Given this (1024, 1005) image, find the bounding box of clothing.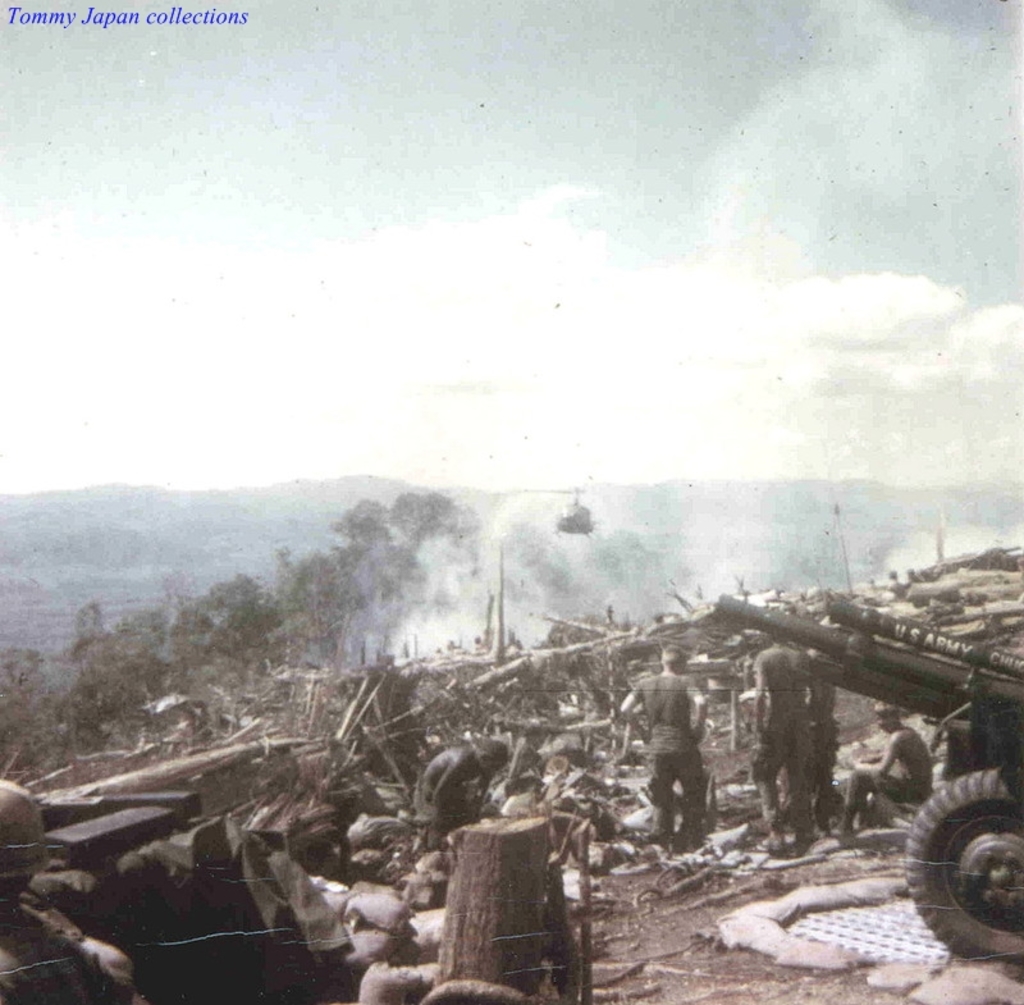
{"left": 840, "top": 730, "right": 933, "bottom": 812}.
